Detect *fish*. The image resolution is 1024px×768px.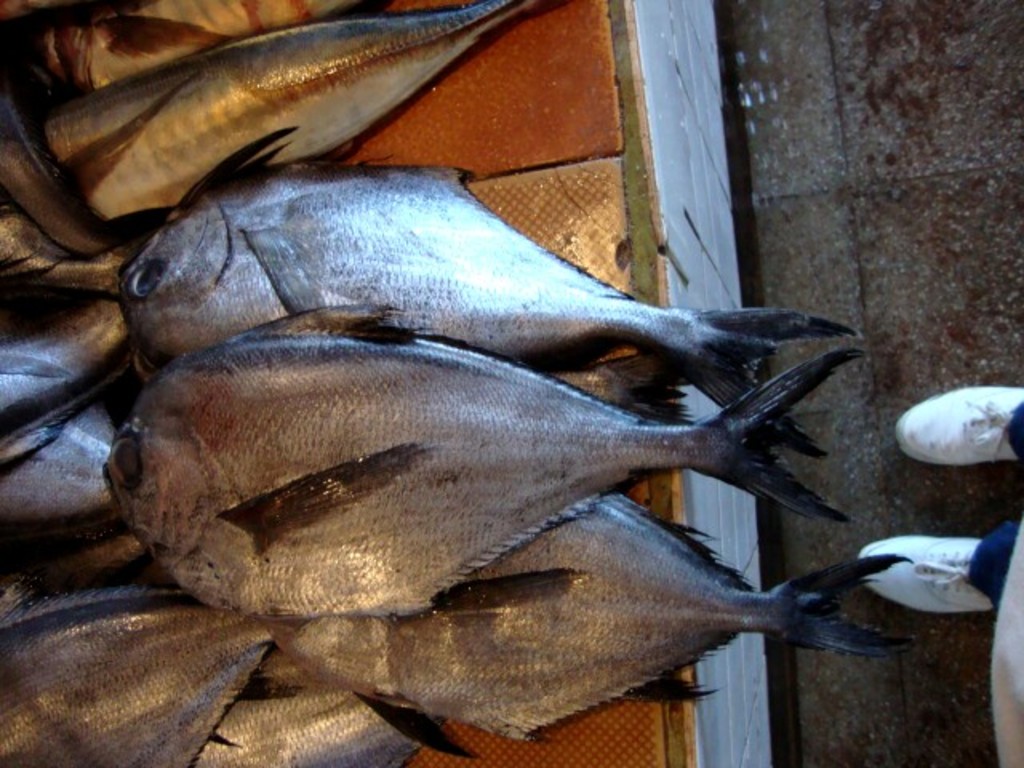
[0, 392, 133, 552].
